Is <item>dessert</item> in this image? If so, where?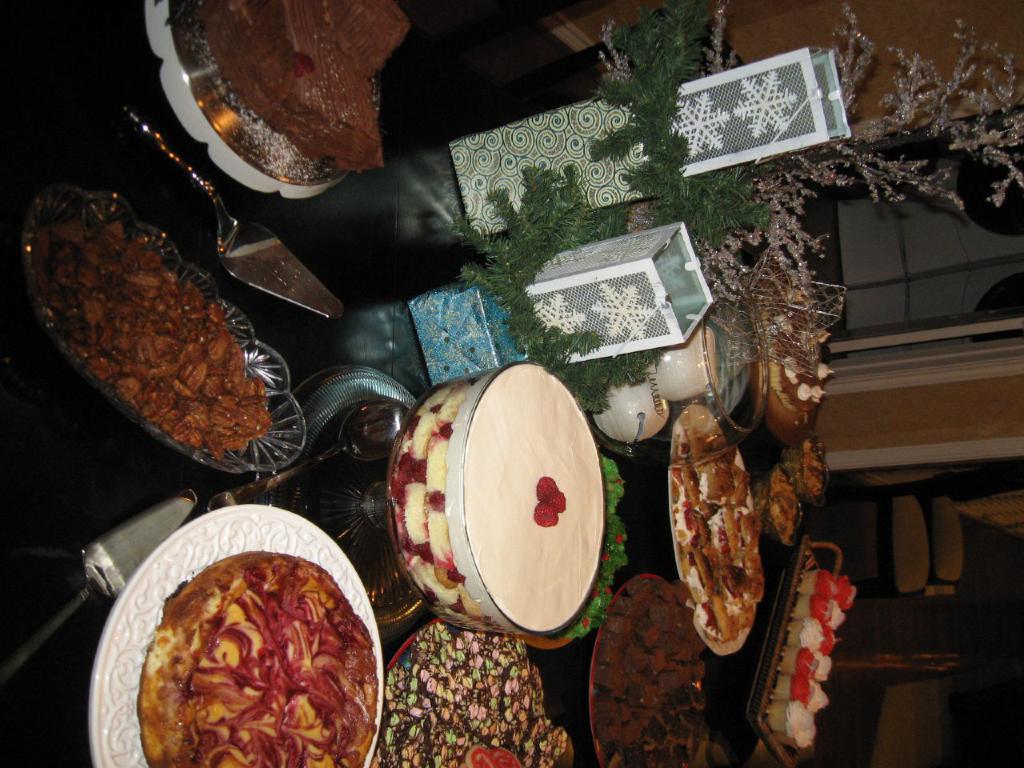
Yes, at {"left": 670, "top": 441, "right": 768, "bottom": 647}.
